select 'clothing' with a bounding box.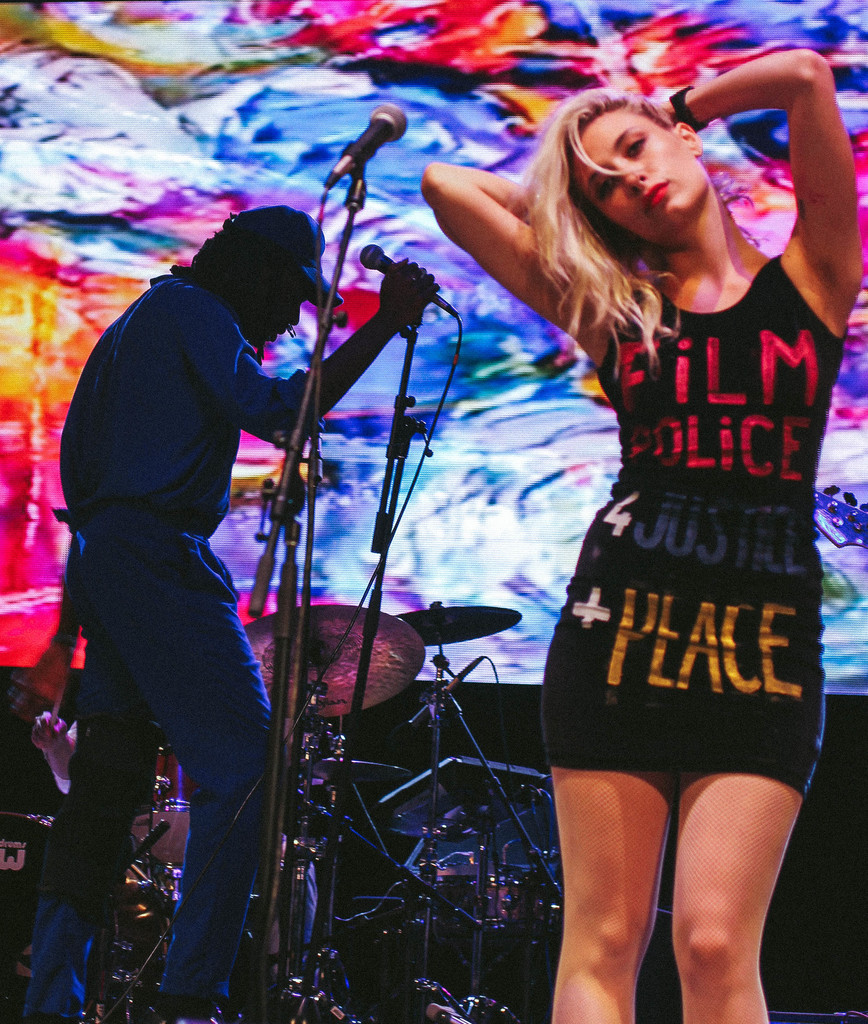
[x1=24, y1=273, x2=327, y2=1023].
